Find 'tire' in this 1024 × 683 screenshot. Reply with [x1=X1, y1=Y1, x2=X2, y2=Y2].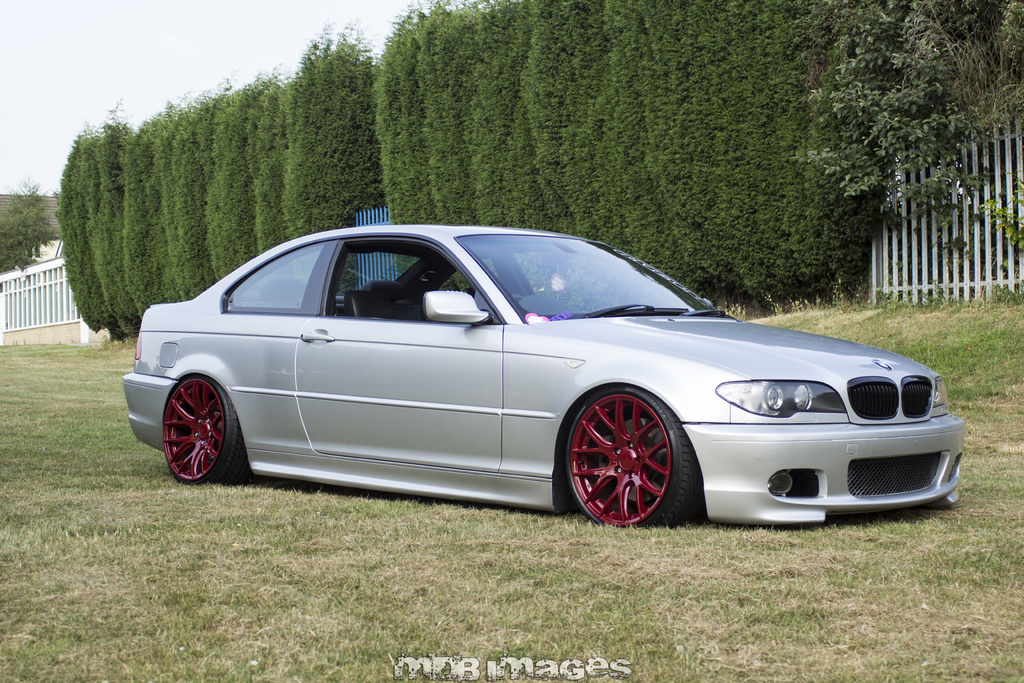
[x1=566, y1=386, x2=693, y2=536].
